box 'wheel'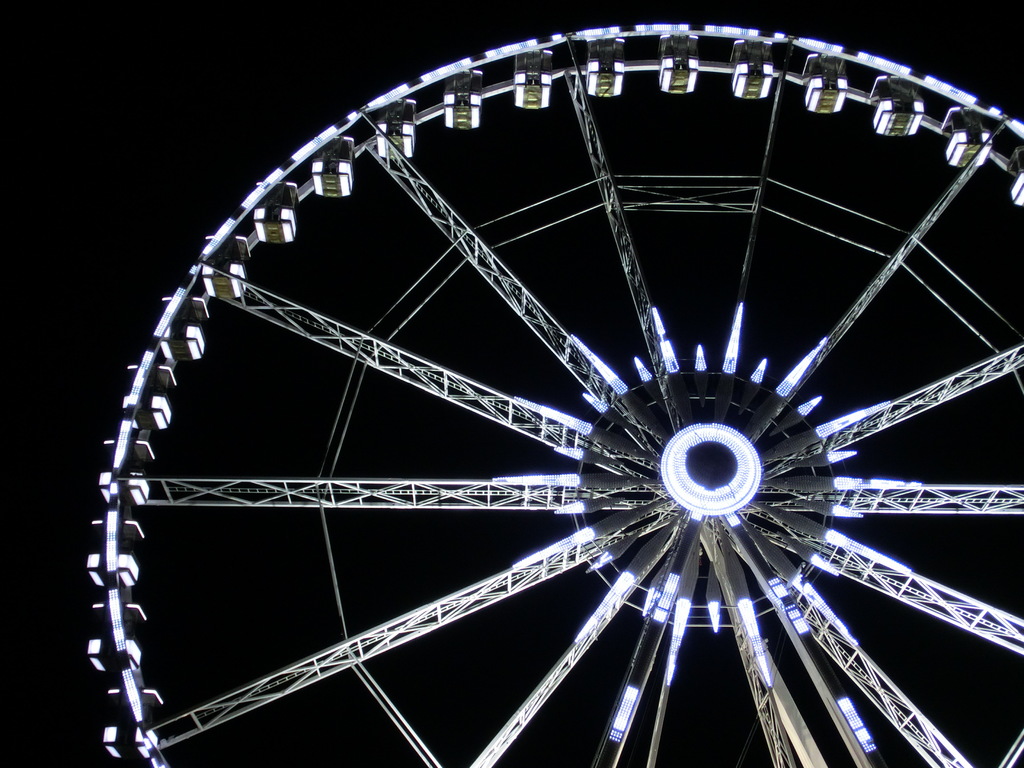
bbox(106, 25, 1023, 767)
